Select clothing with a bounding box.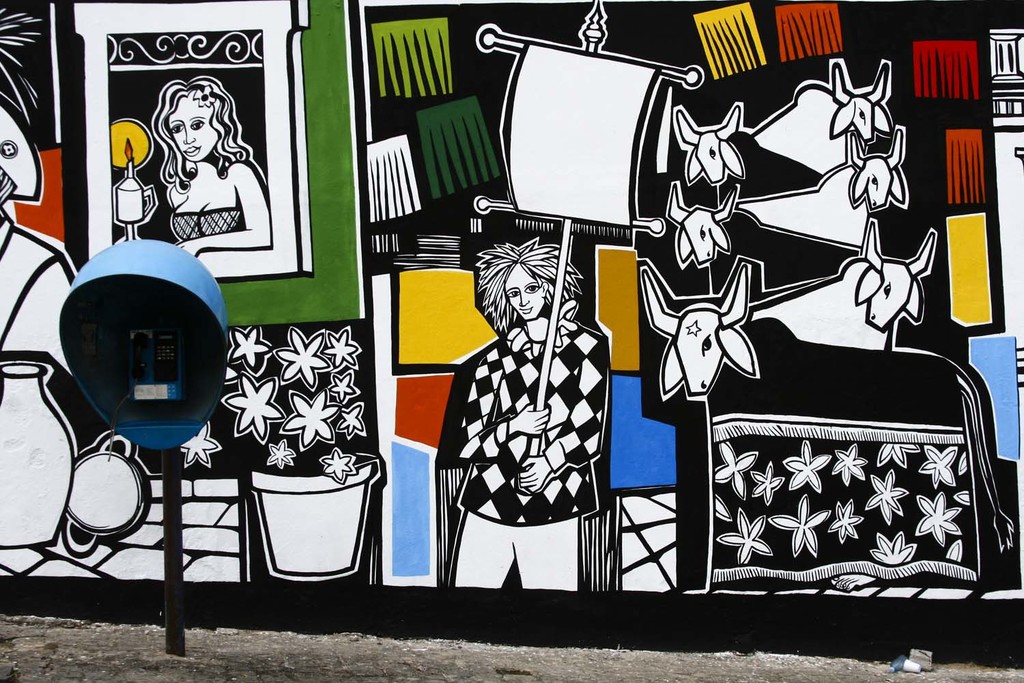
[165, 209, 238, 237].
